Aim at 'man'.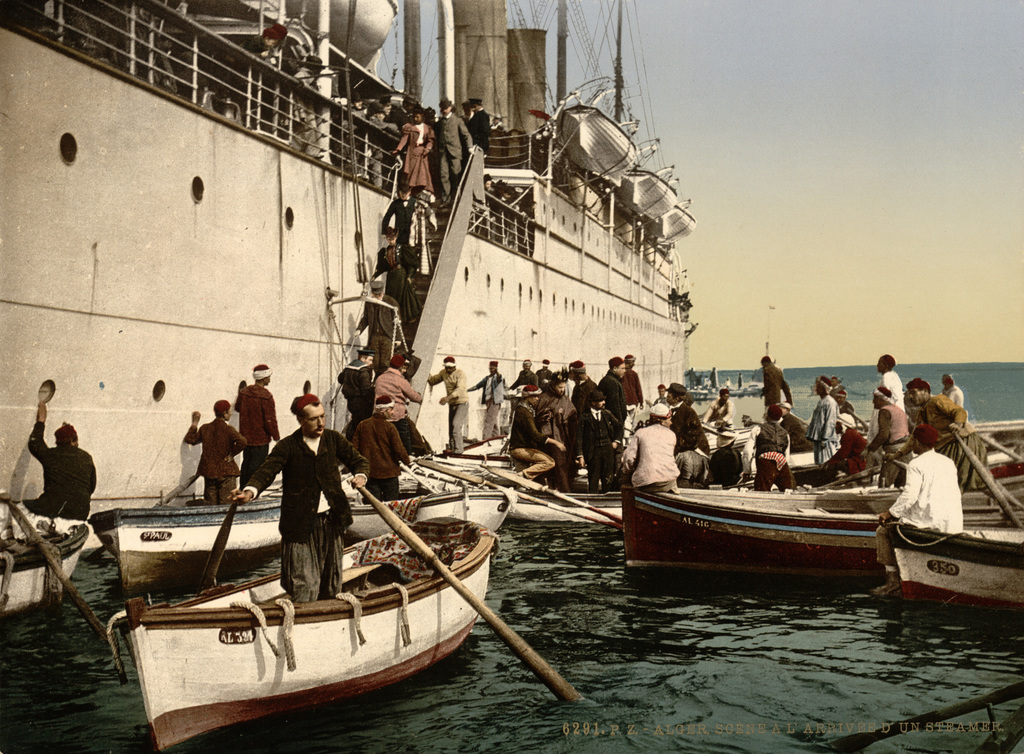
Aimed at region(27, 404, 95, 533).
